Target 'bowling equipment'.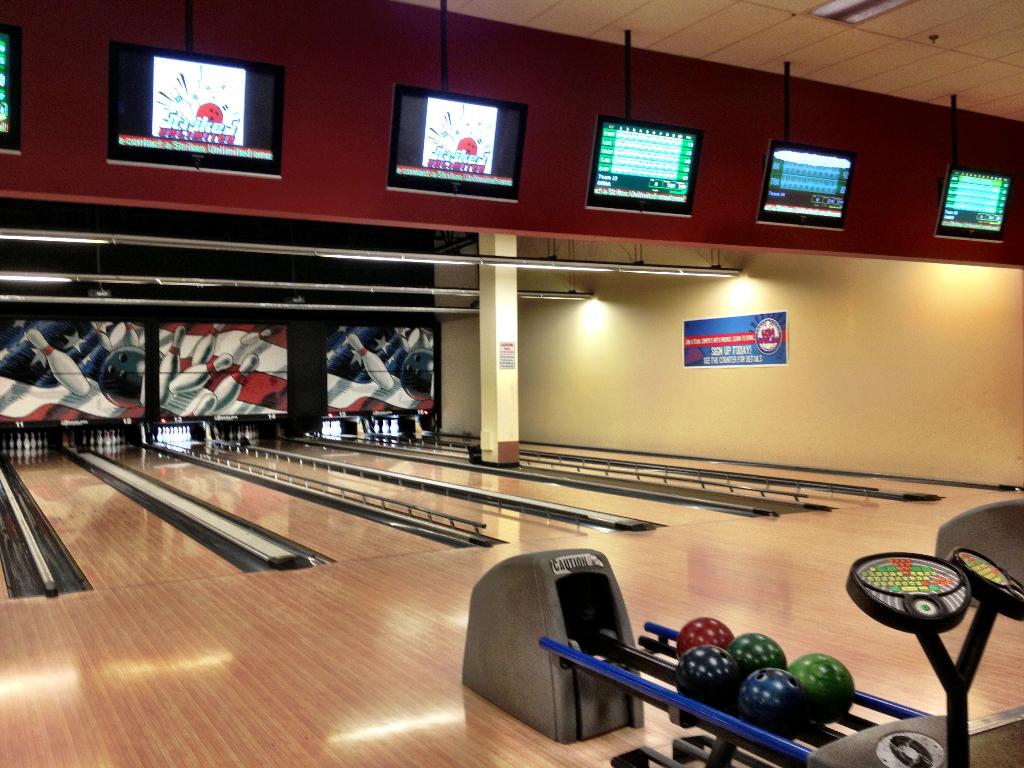
Target region: pyautogui.locateOnScreen(460, 544, 941, 761).
